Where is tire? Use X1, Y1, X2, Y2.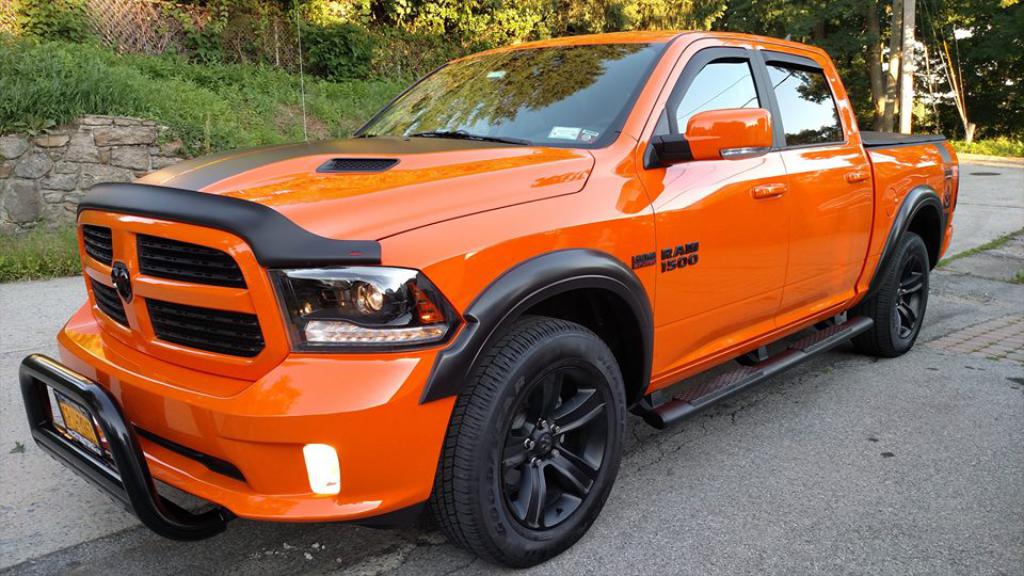
433, 320, 623, 566.
